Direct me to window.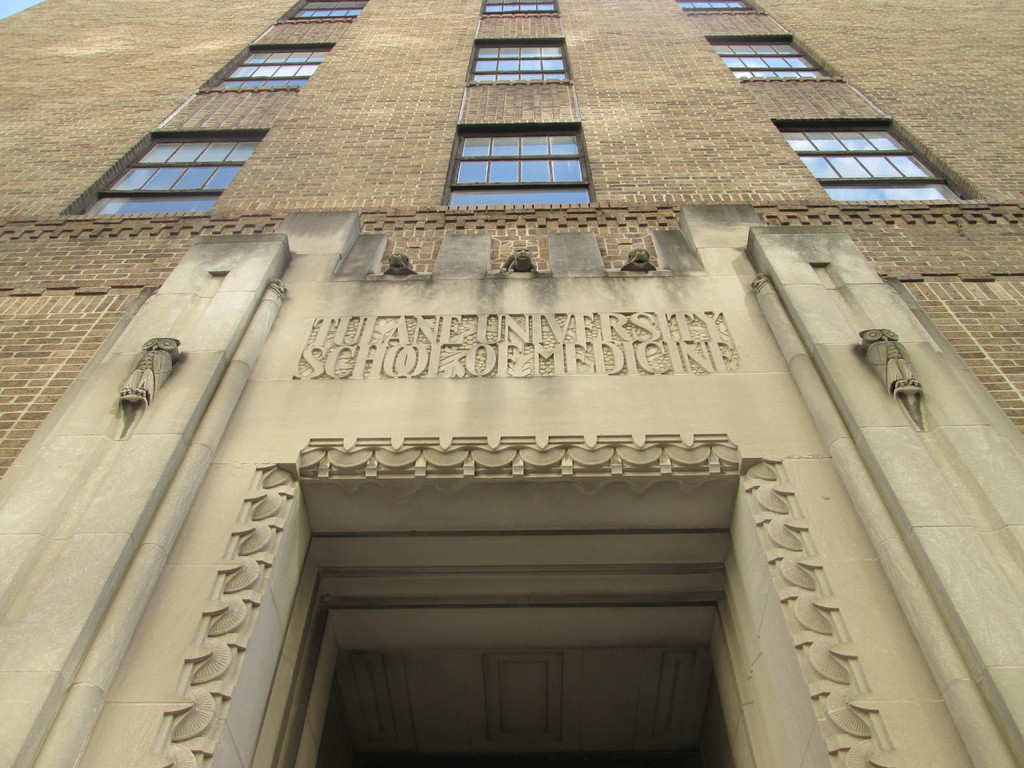
Direction: crop(485, 0, 556, 15).
